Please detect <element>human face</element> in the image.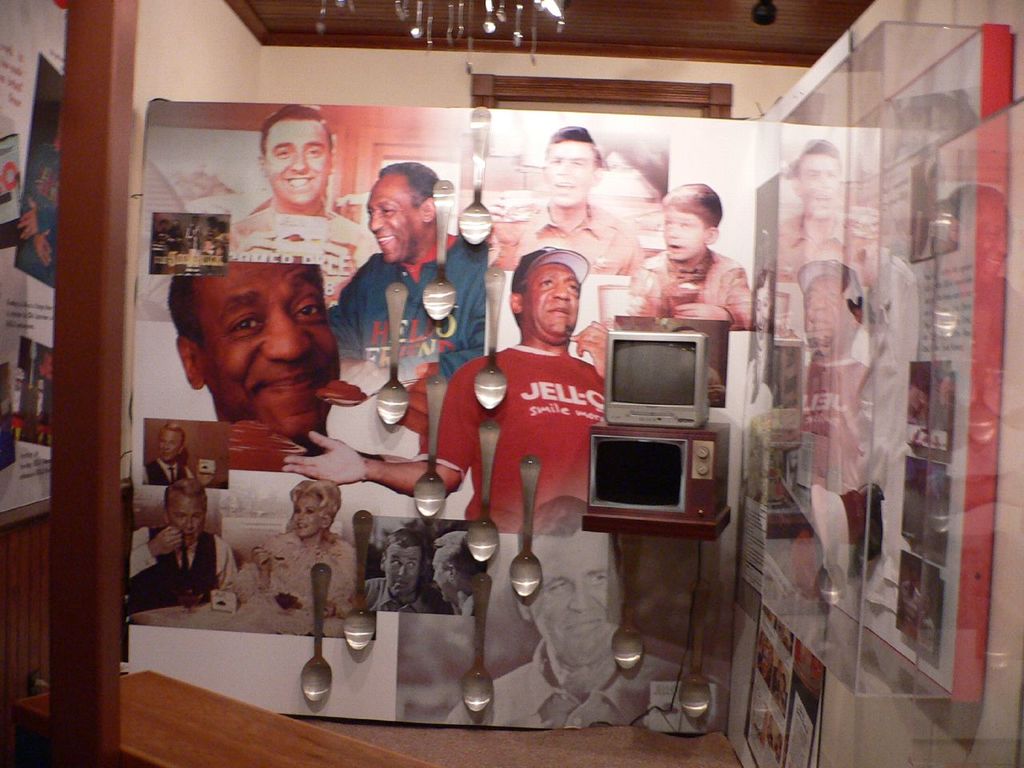
x1=366 y1=170 x2=421 y2=270.
